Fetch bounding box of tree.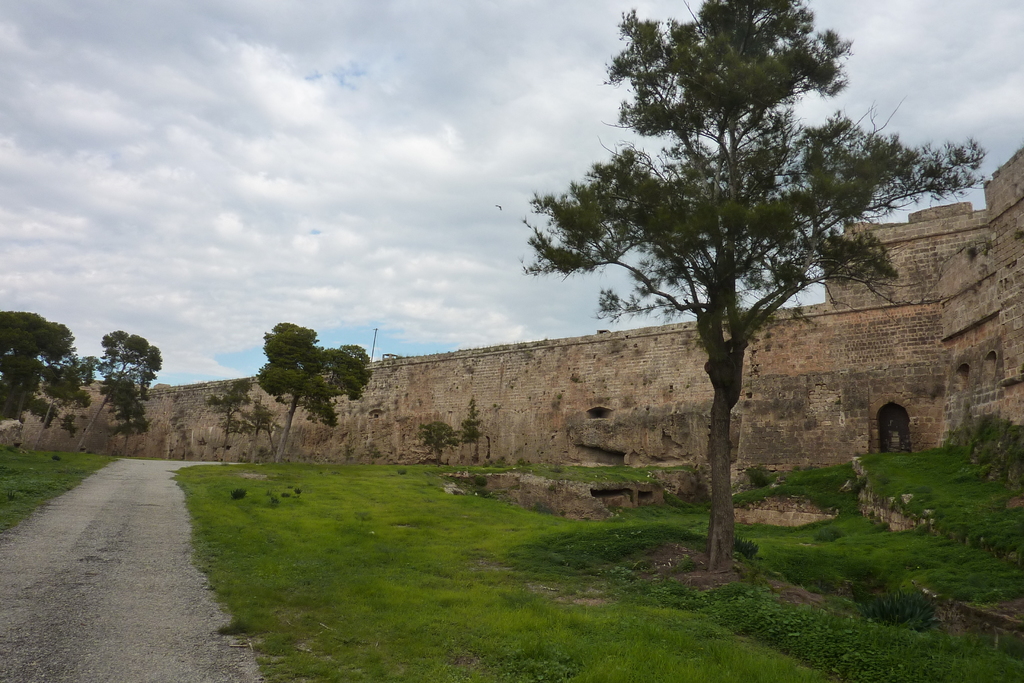
Bbox: box(421, 416, 455, 466).
